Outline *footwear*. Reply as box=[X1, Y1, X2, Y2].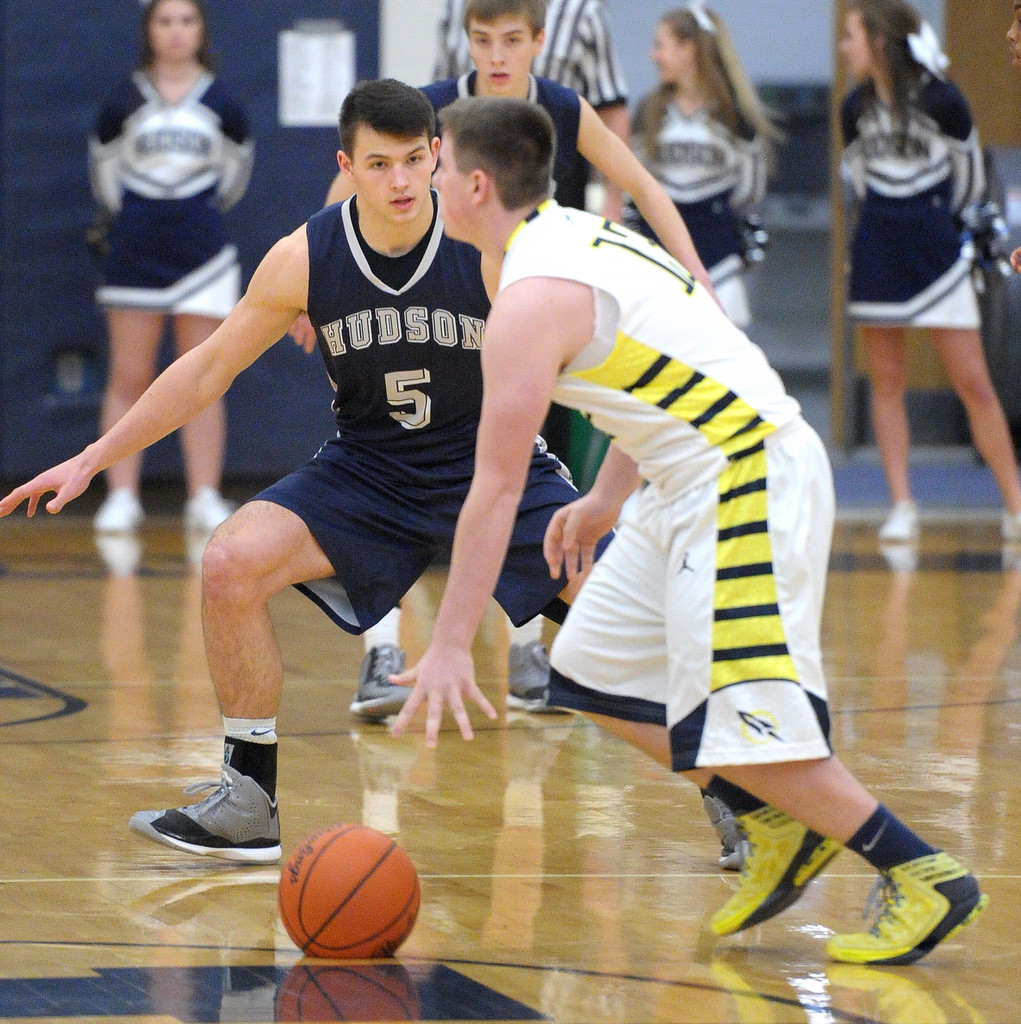
box=[90, 484, 144, 534].
